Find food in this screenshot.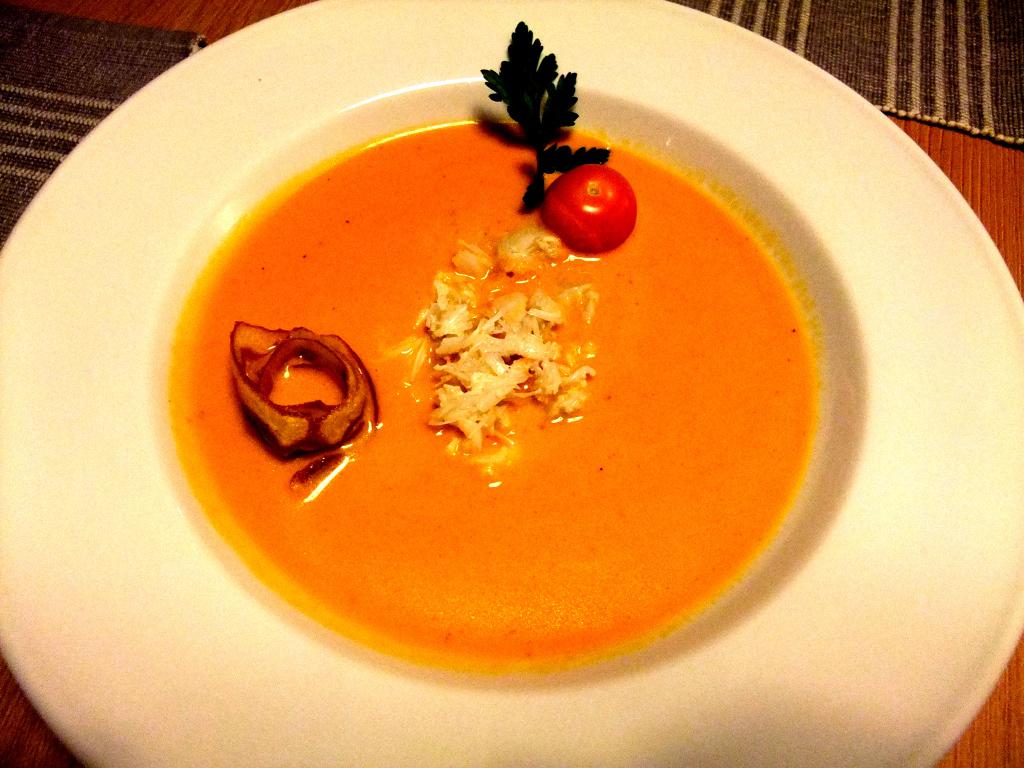
The bounding box for food is bbox=(232, 323, 374, 467).
